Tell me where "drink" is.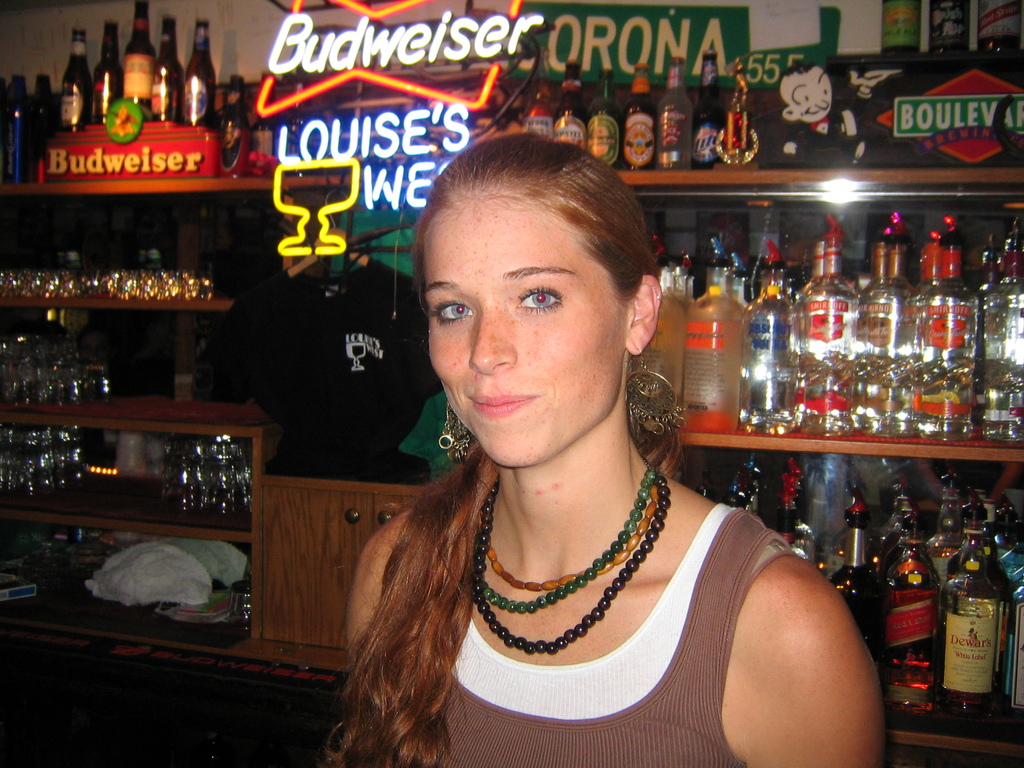
"drink" is at Rect(979, 211, 1023, 444).
